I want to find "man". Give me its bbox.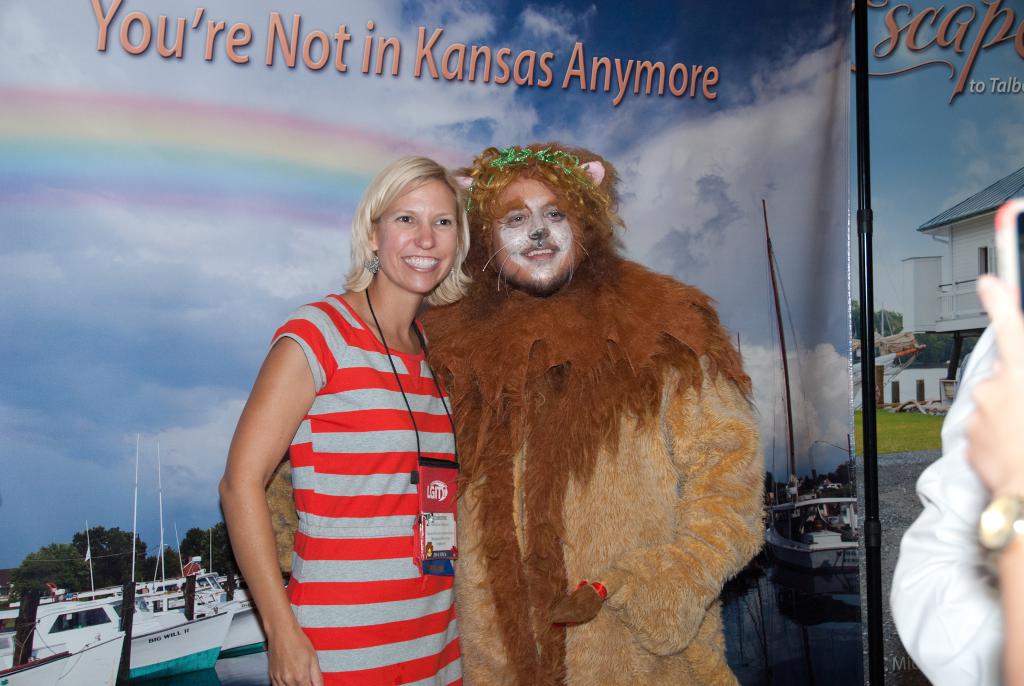
BBox(266, 143, 767, 685).
